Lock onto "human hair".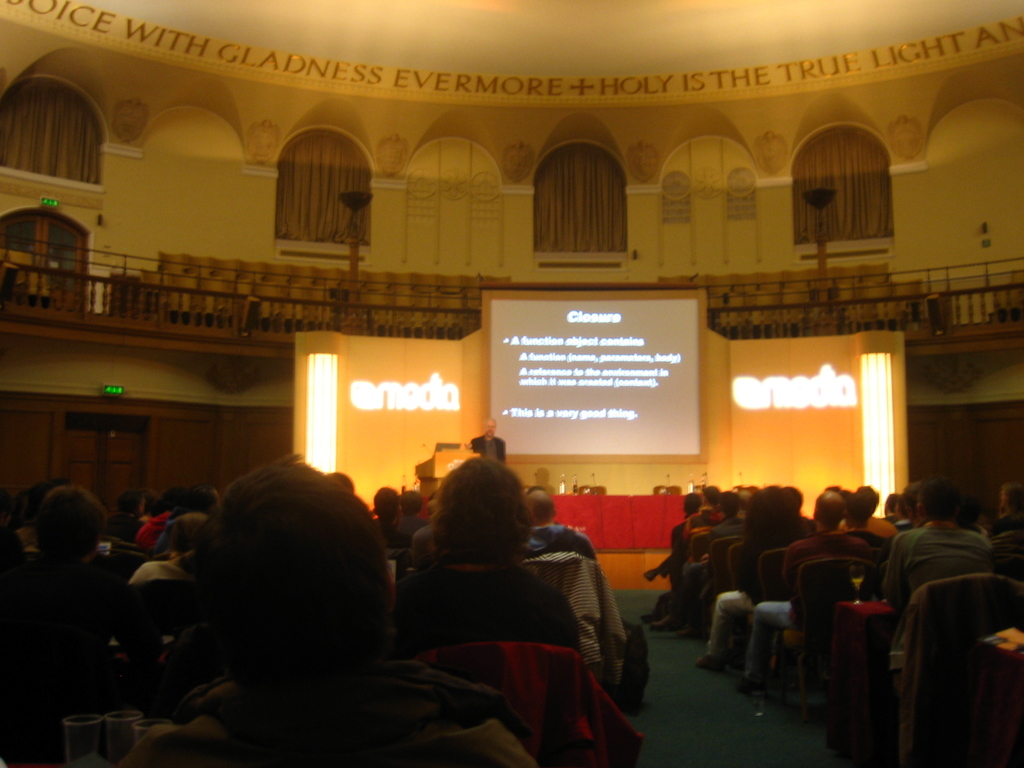
Locked: <box>702,484,722,508</box>.
